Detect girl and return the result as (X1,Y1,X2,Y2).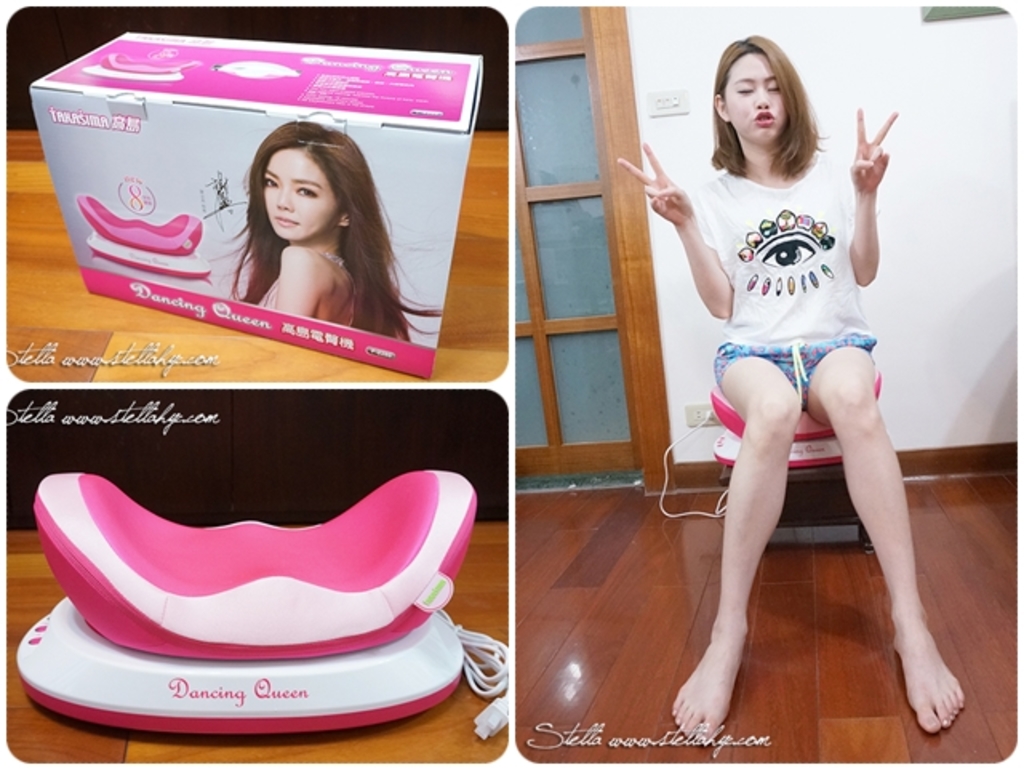
(210,122,445,341).
